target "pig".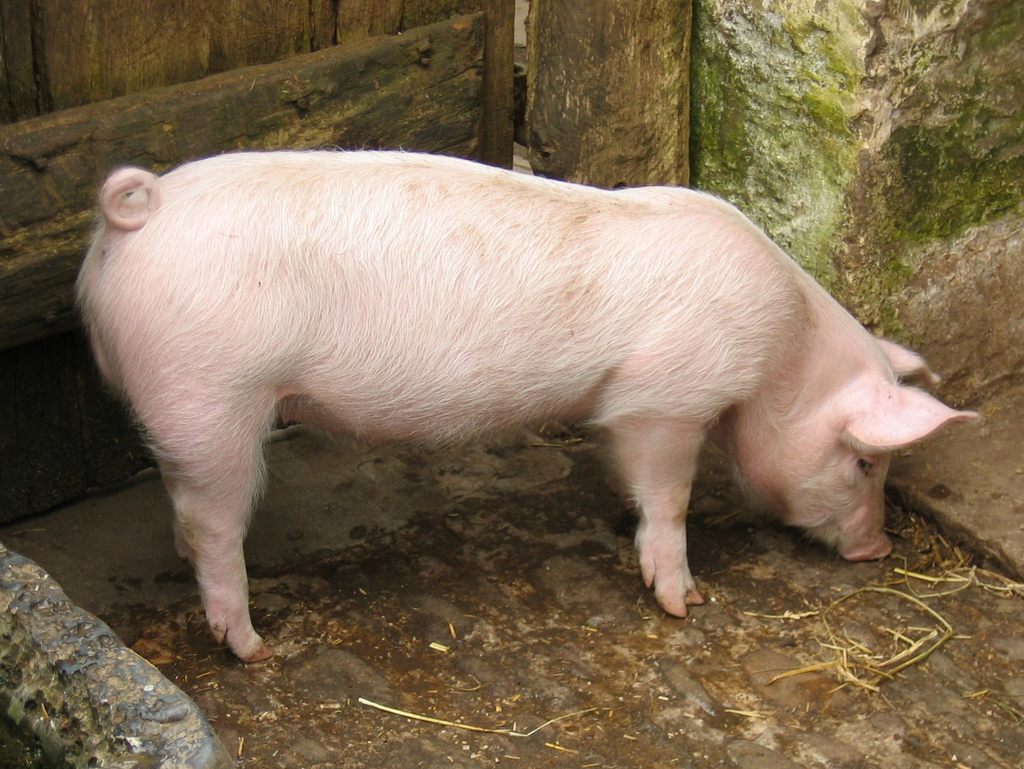
Target region: (76, 149, 977, 665).
